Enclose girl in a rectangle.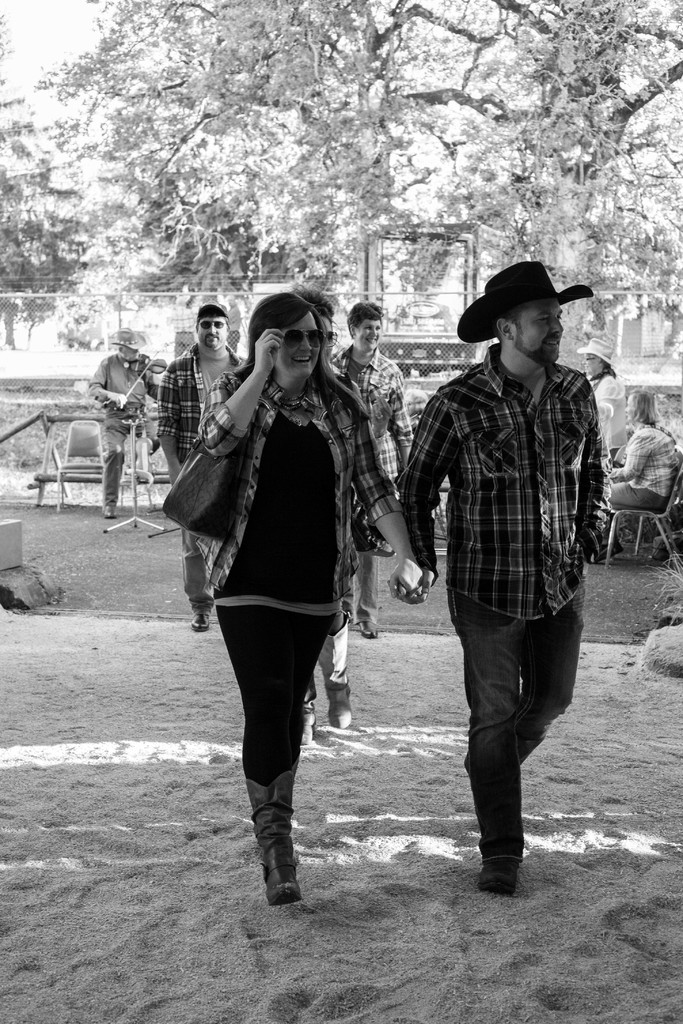
(x1=303, y1=288, x2=358, y2=745).
